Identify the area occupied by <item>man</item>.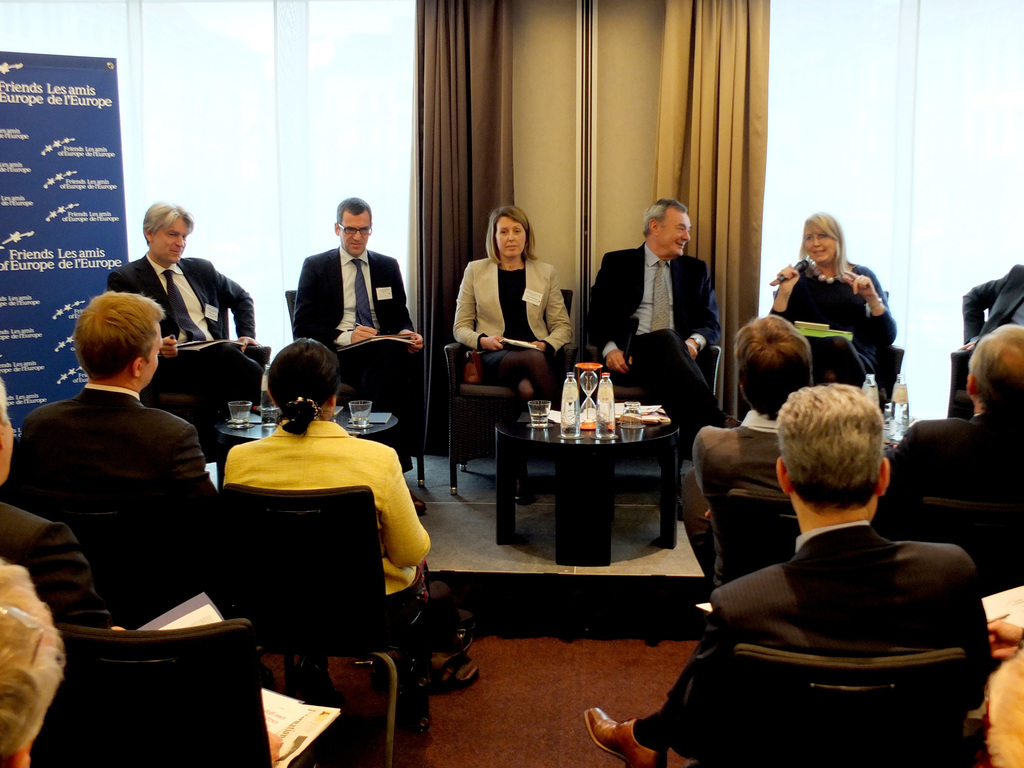
Area: [left=588, top=197, right=742, bottom=433].
